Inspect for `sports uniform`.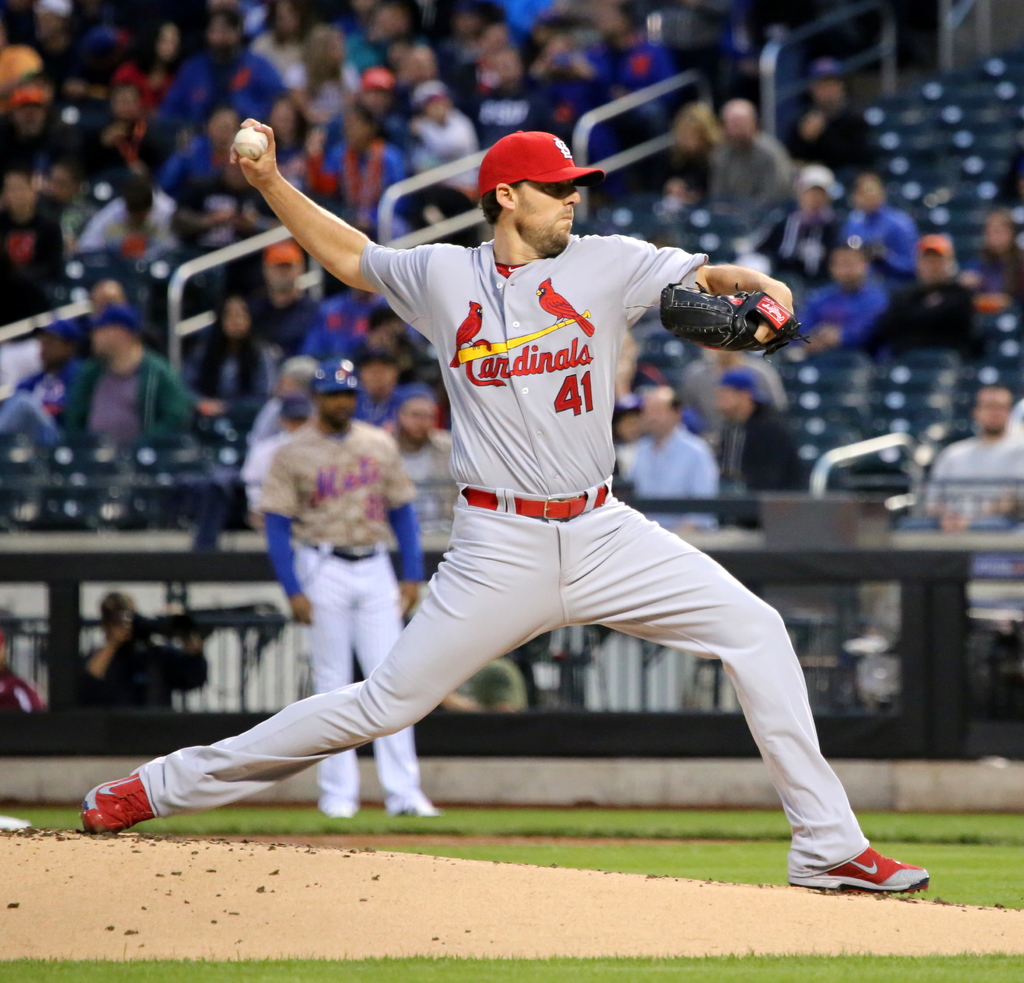
Inspection: <region>72, 216, 941, 919</region>.
